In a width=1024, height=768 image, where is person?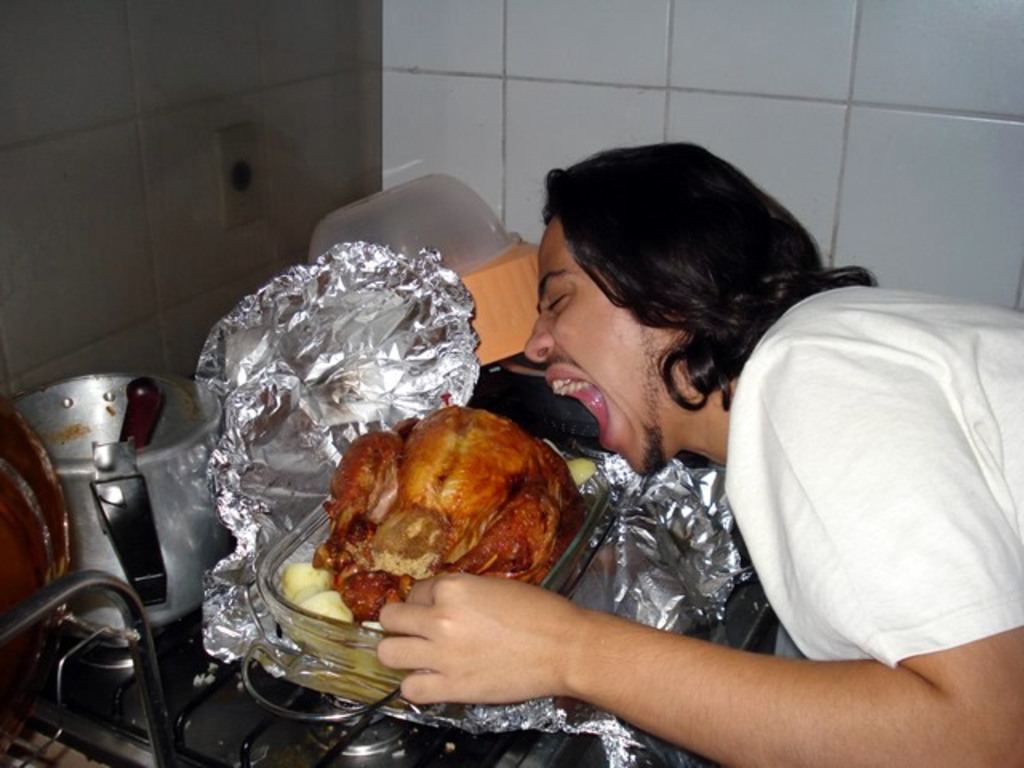
detection(322, 160, 966, 731).
